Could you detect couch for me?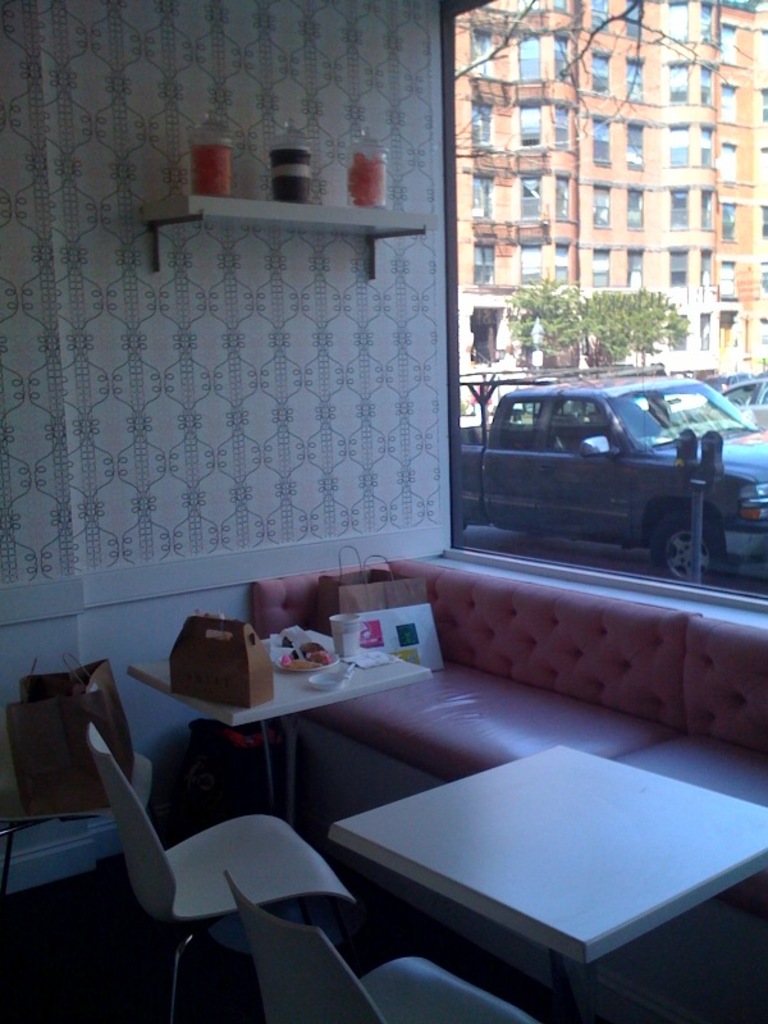
Detection result: pyautogui.locateOnScreen(197, 553, 767, 810).
